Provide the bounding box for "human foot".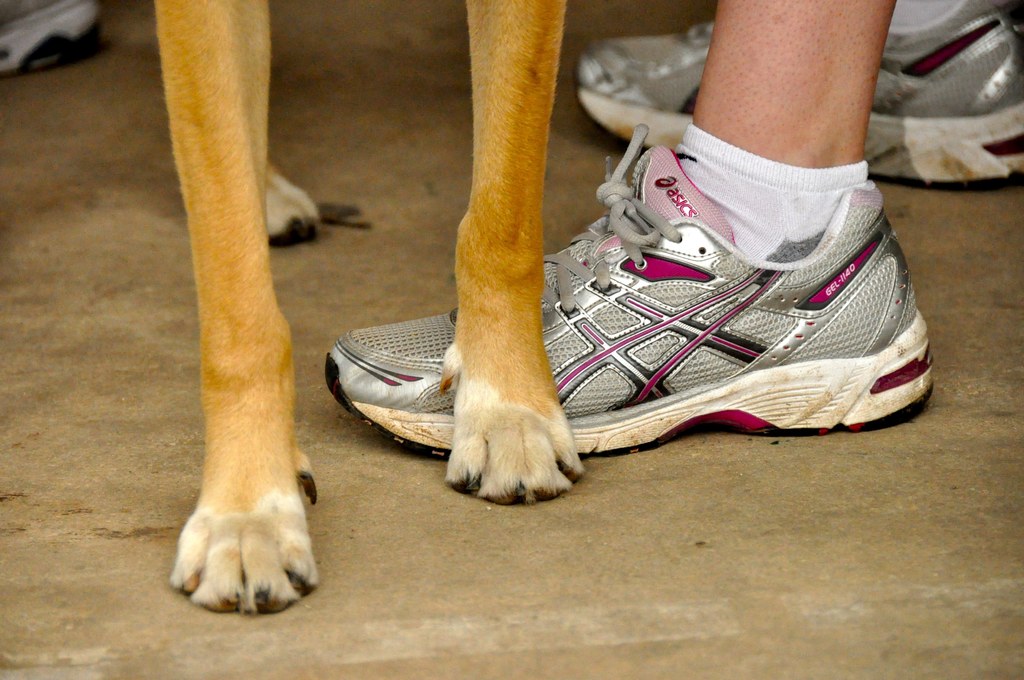
(328,120,938,451).
